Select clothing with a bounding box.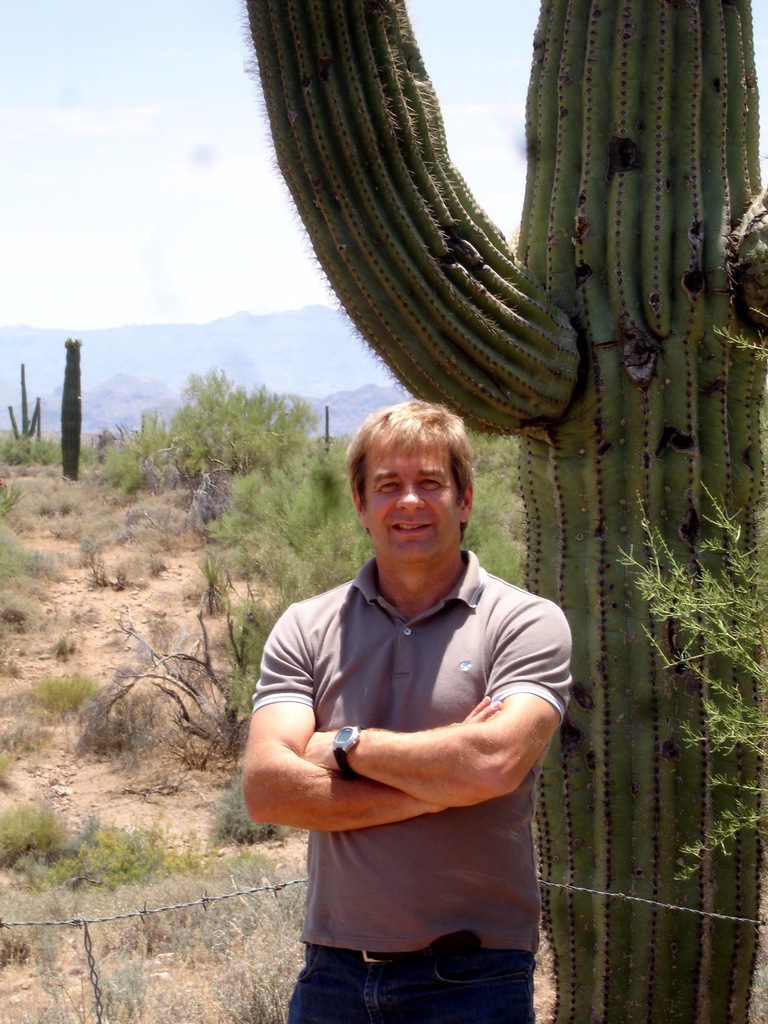
<bbox>243, 519, 573, 970</bbox>.
